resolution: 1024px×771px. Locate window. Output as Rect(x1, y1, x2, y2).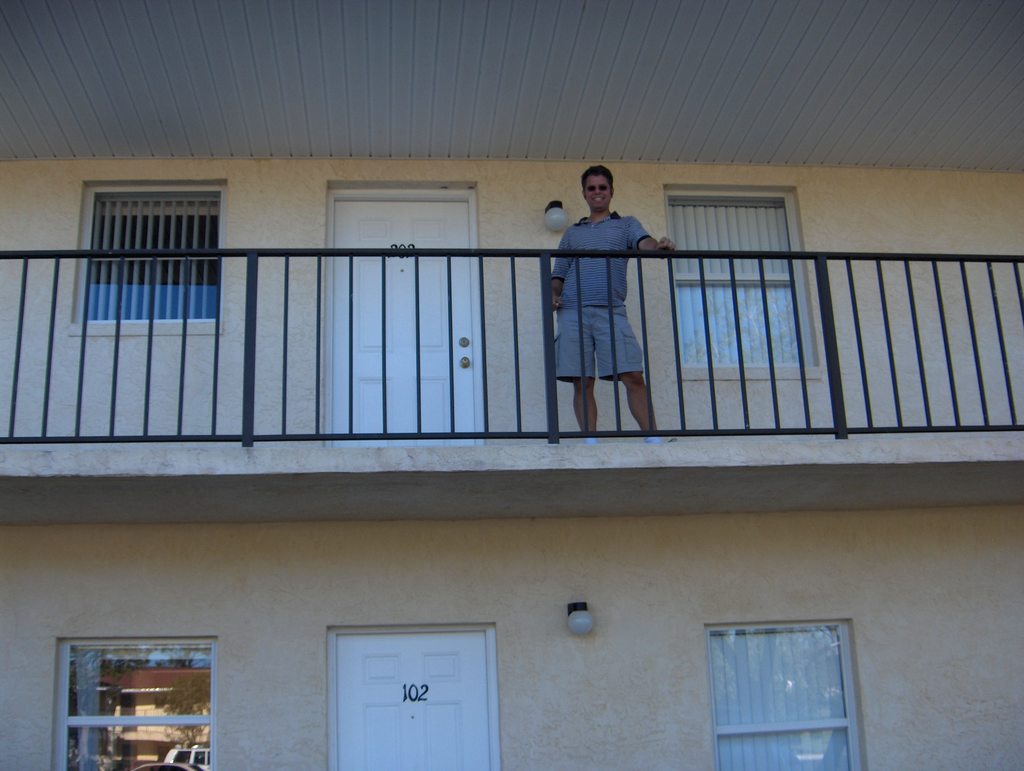
Rect(668, 190, 822, 366).
